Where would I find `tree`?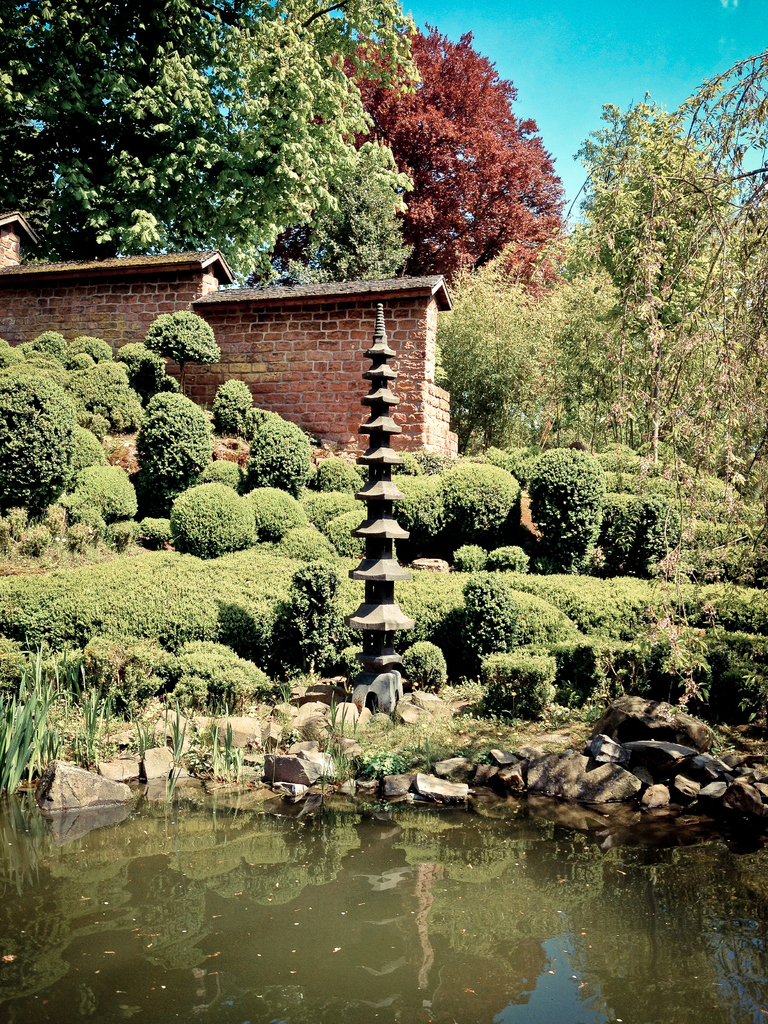
At bbox=[120, 0, 422, 291].
